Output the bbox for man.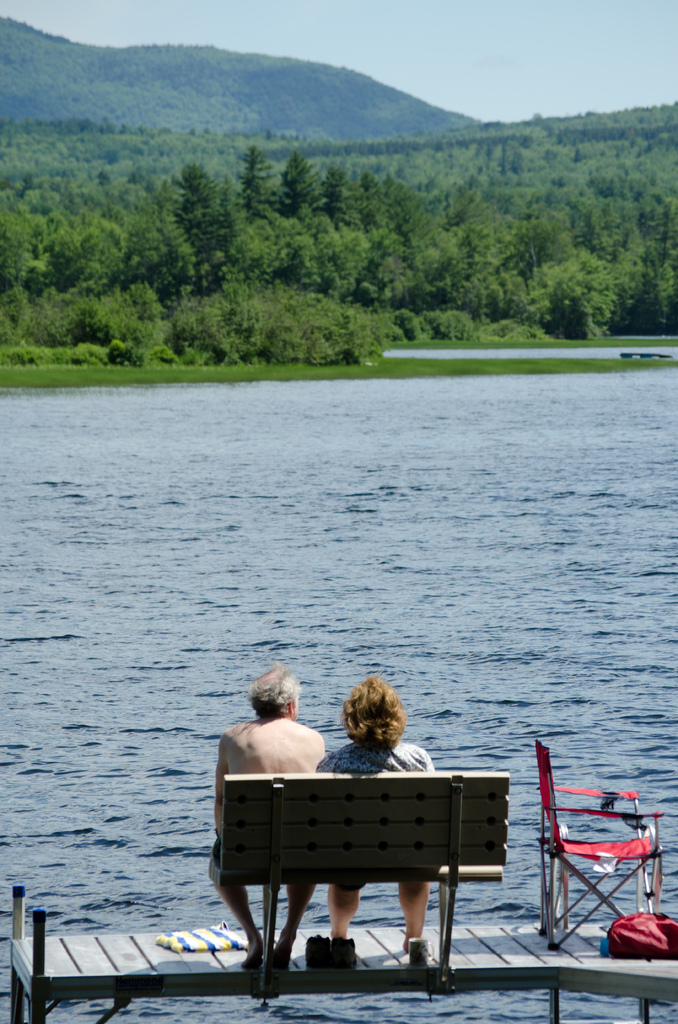
bbox=(218, 662, 349, 972).
